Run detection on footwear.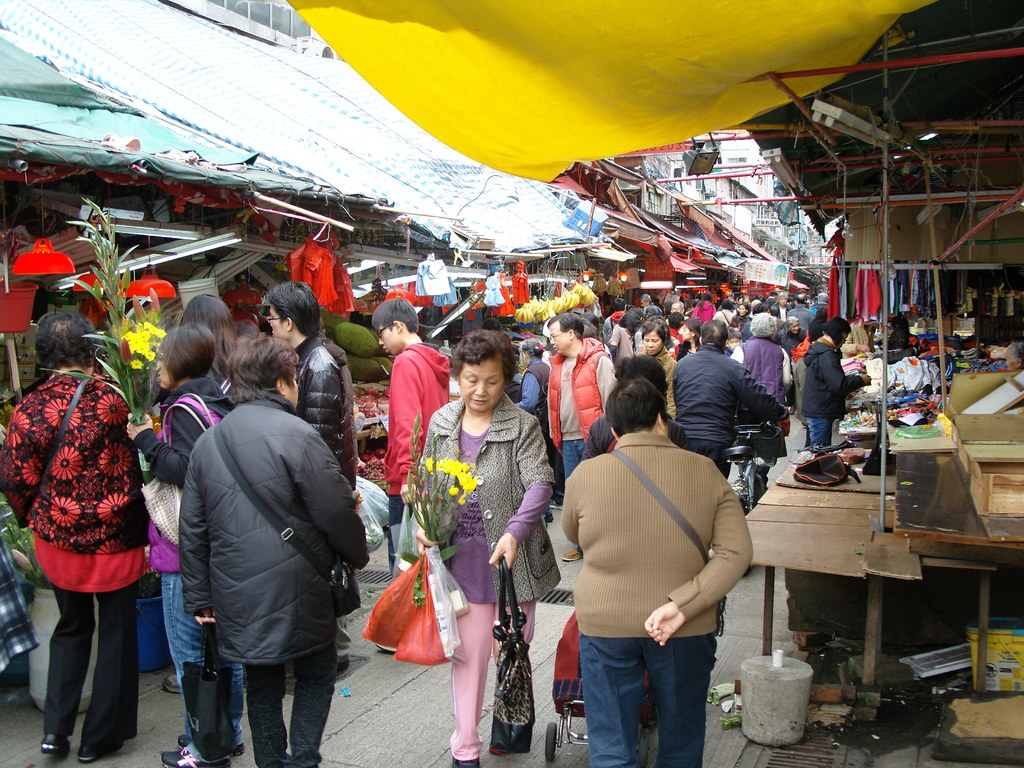
Result: 77, 721, 132, 767.
